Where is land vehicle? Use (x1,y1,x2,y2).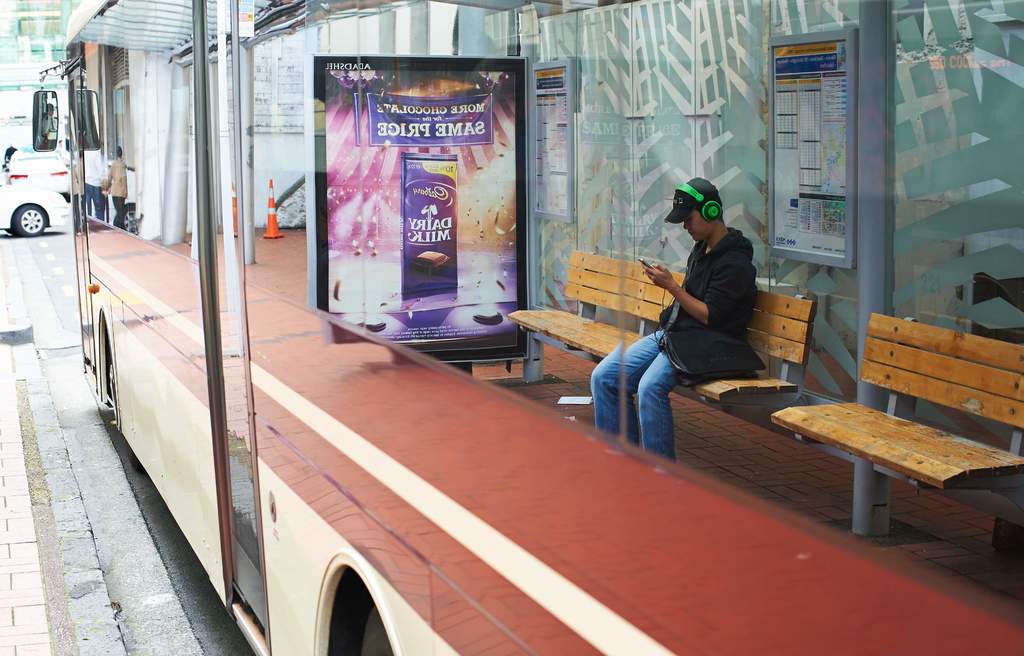
(6,150,70,202).
